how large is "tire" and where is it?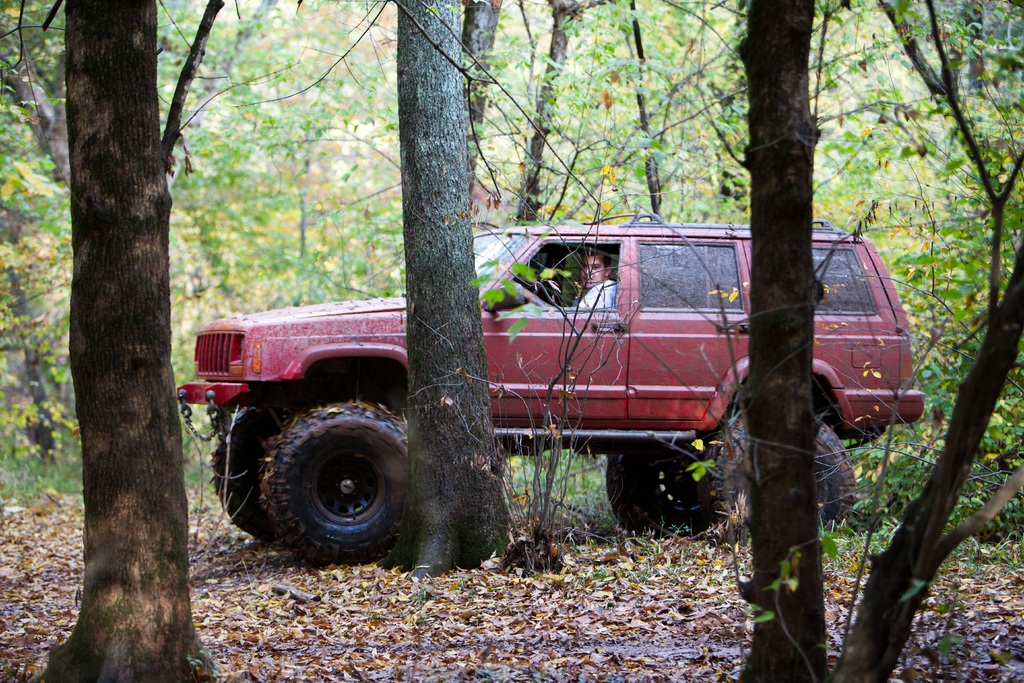
Bounding box: box(211, 397, 326, 547).
